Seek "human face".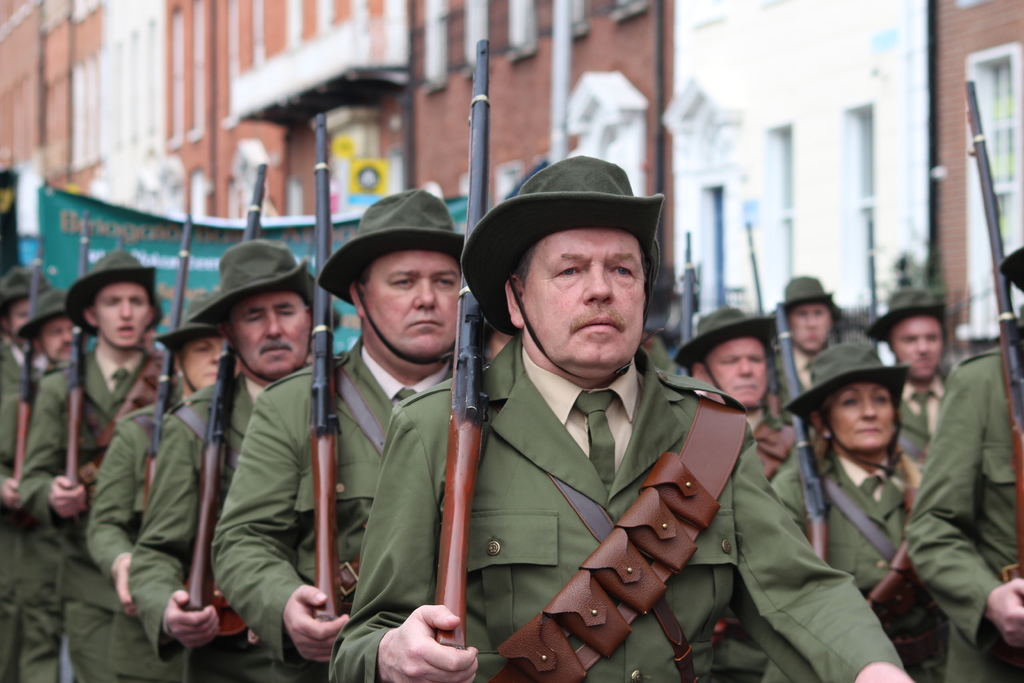
region(791, 303, 833, 353).
